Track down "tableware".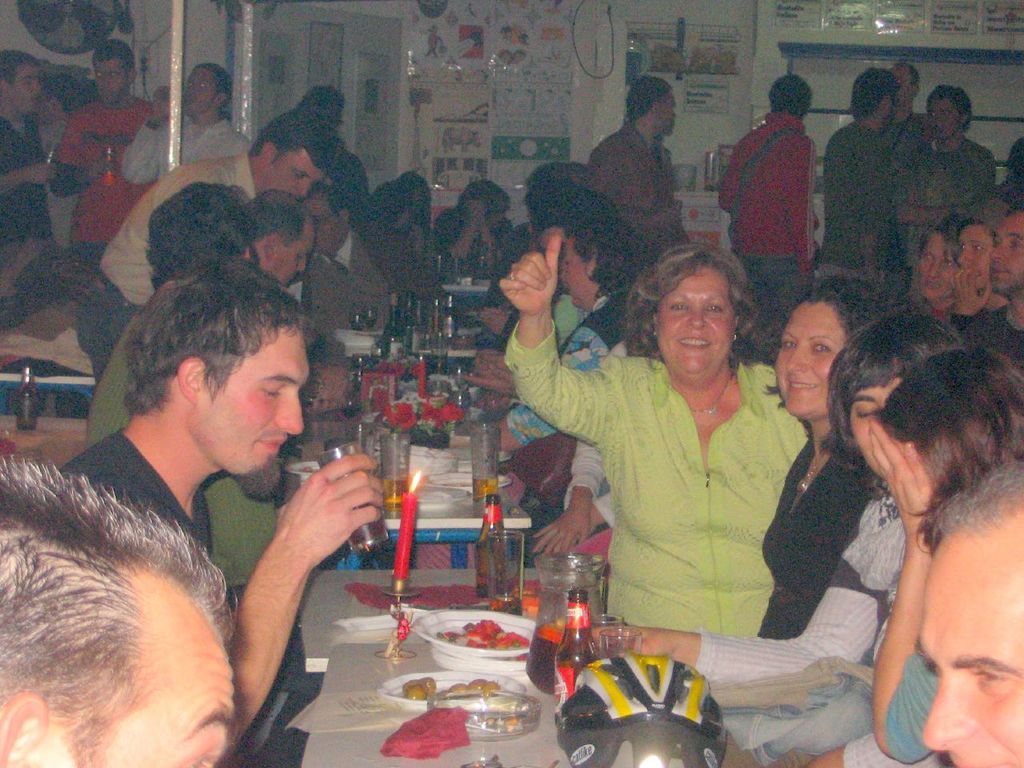
Tracked to locate(375, 667, 527, 707).
